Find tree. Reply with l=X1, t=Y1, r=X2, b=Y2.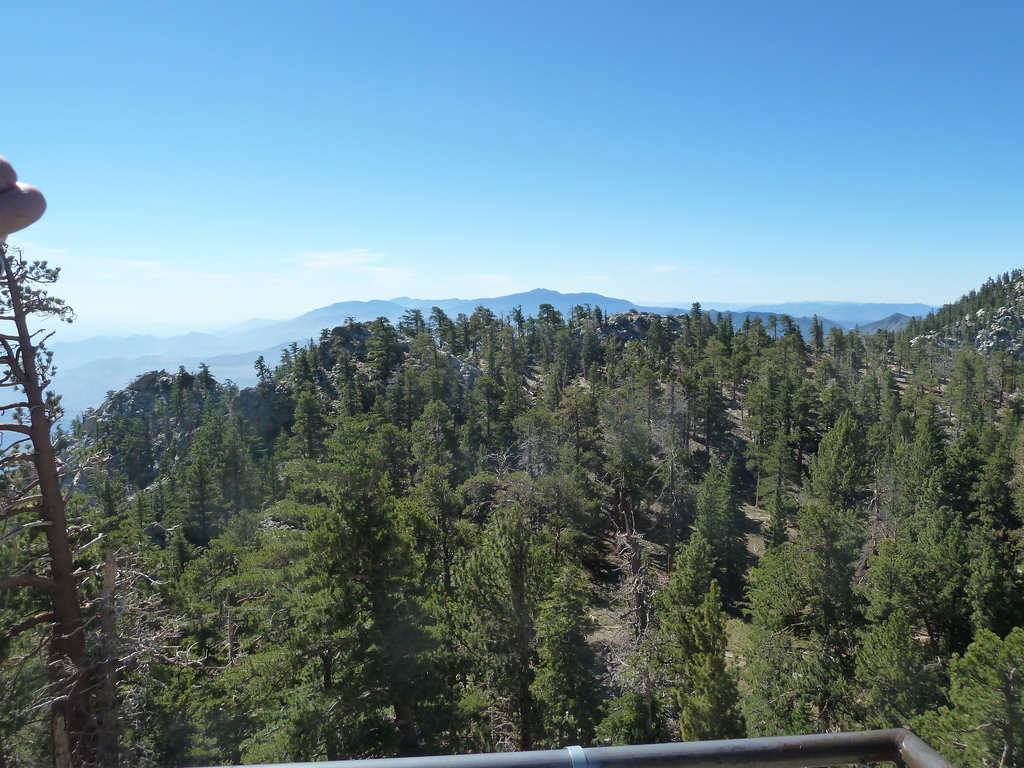
l=845, t=488, r=971, b=723.
